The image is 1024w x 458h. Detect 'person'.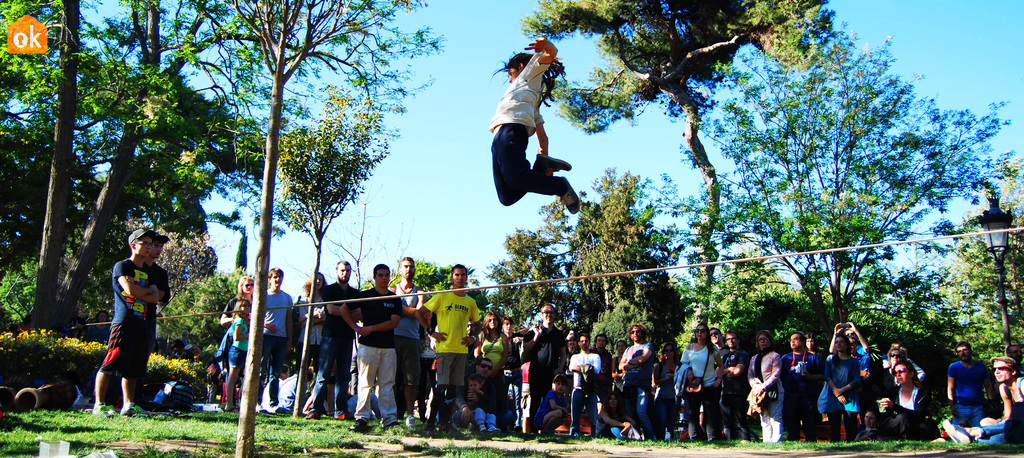
Detection: [left=751, top=326, right=782, bottom=449].
